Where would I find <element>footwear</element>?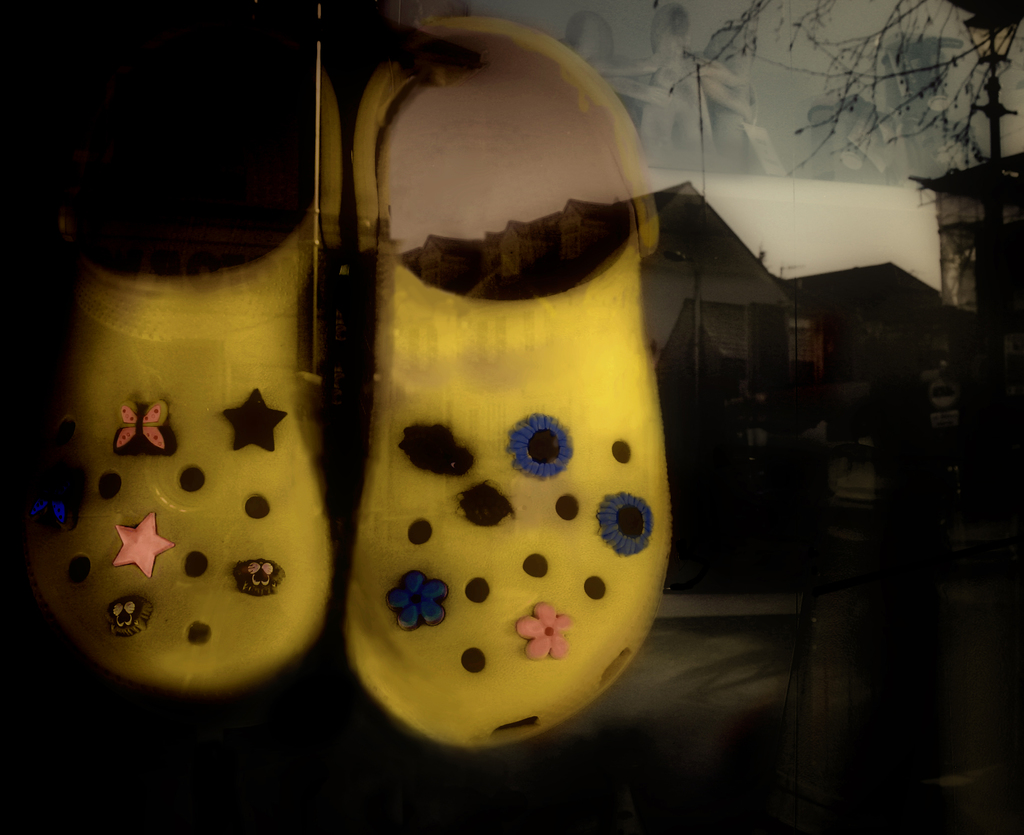
At 342, 14, 662, 752.
